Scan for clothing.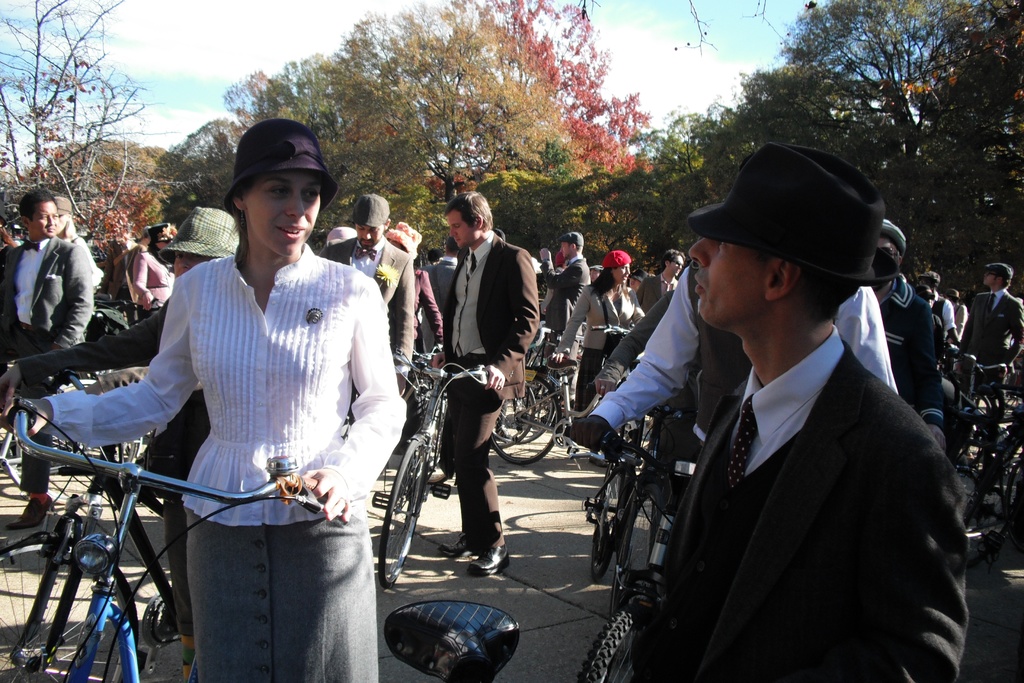
Scan result: [x1=626, y1=331, x2=965, y2=675].
